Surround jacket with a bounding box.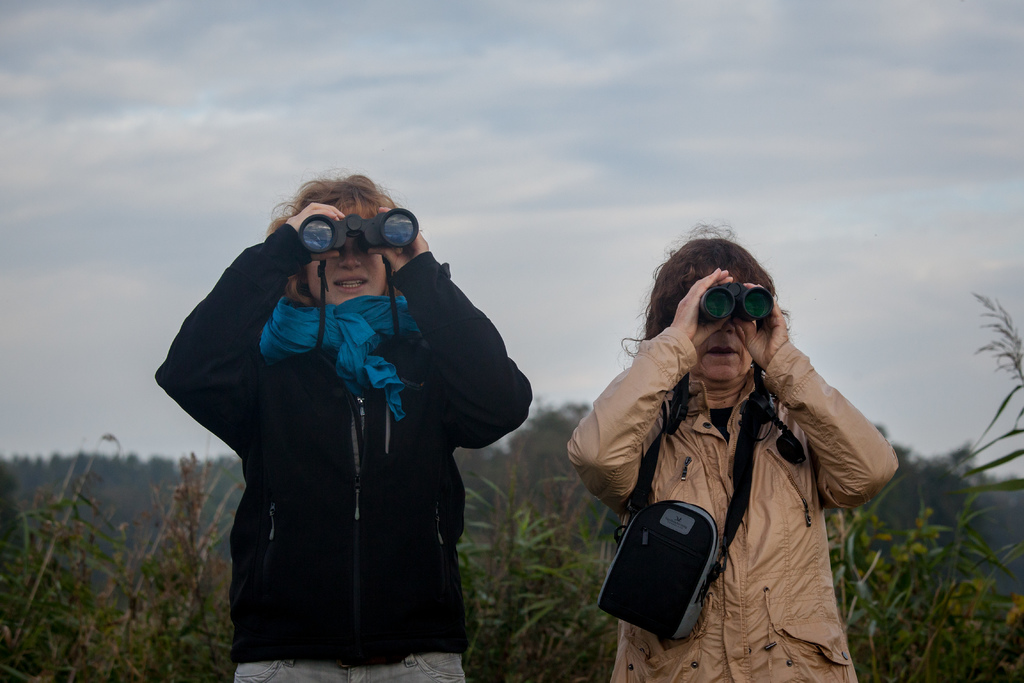
left=592, top=247, right=899, bottom=655.
